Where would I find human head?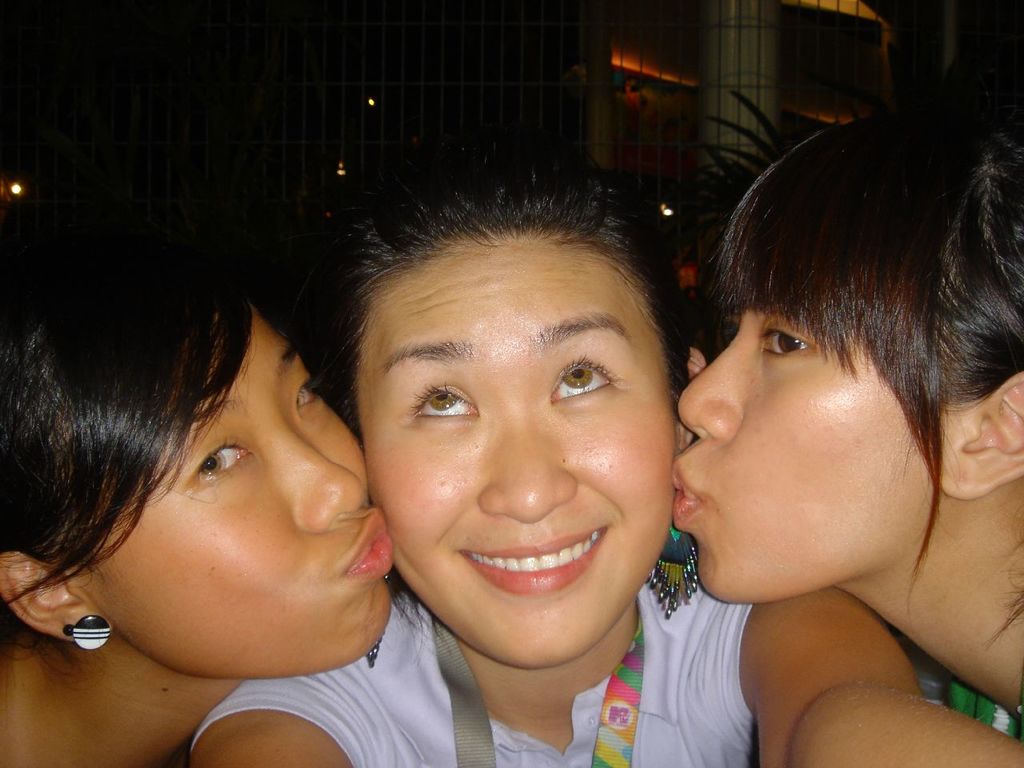
At left=0, top=258, right=391, bottom=678.
